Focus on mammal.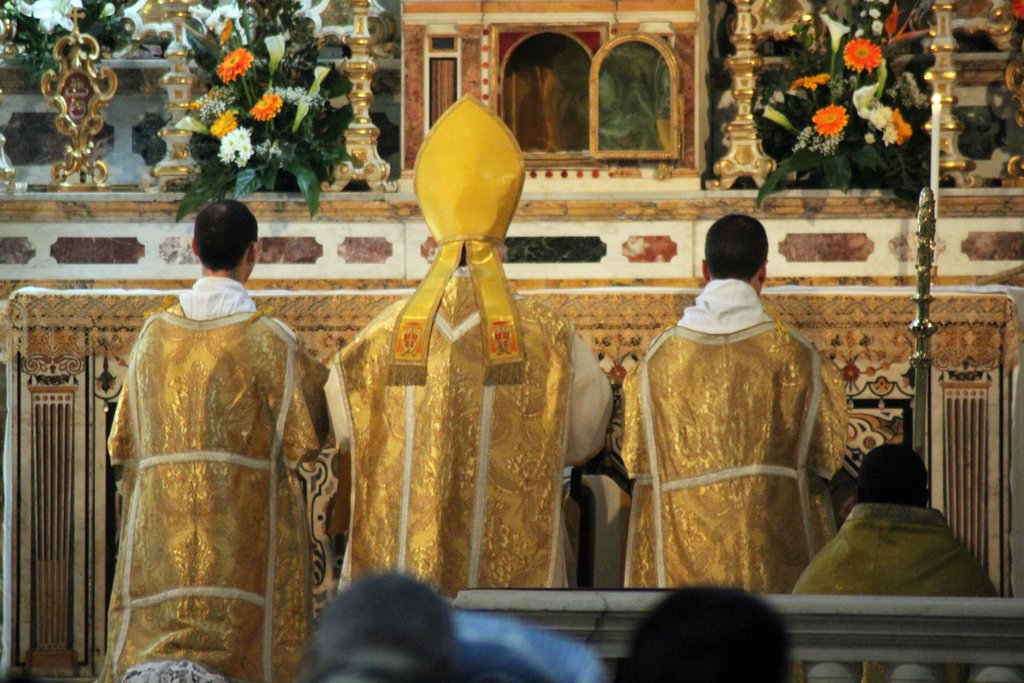
Focused at 92:226:344:667.
